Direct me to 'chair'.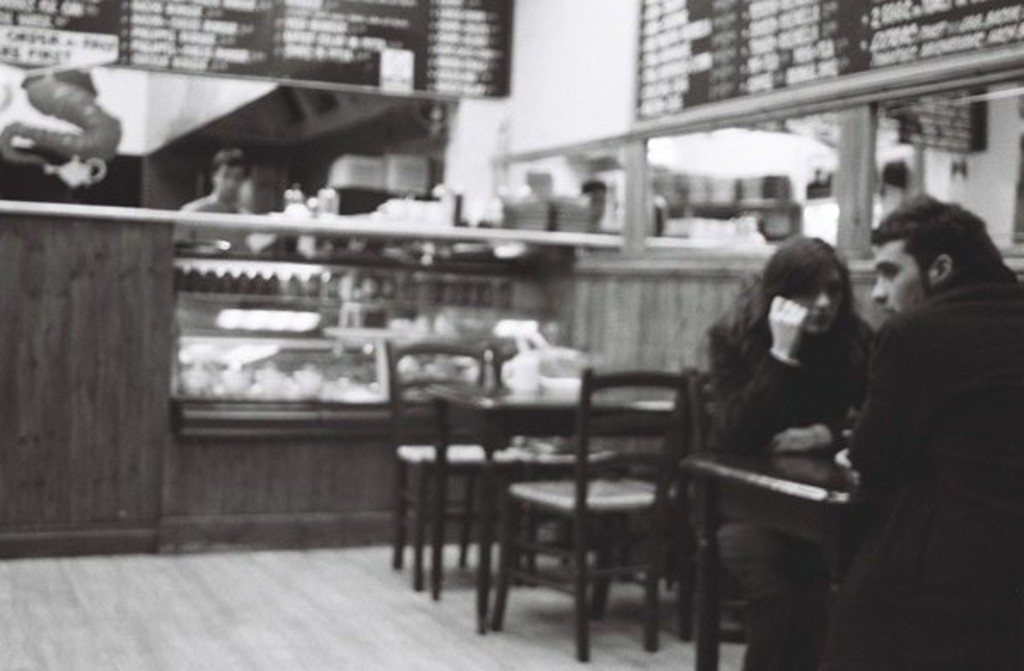
Direction: (382, 335, 531, 592).
